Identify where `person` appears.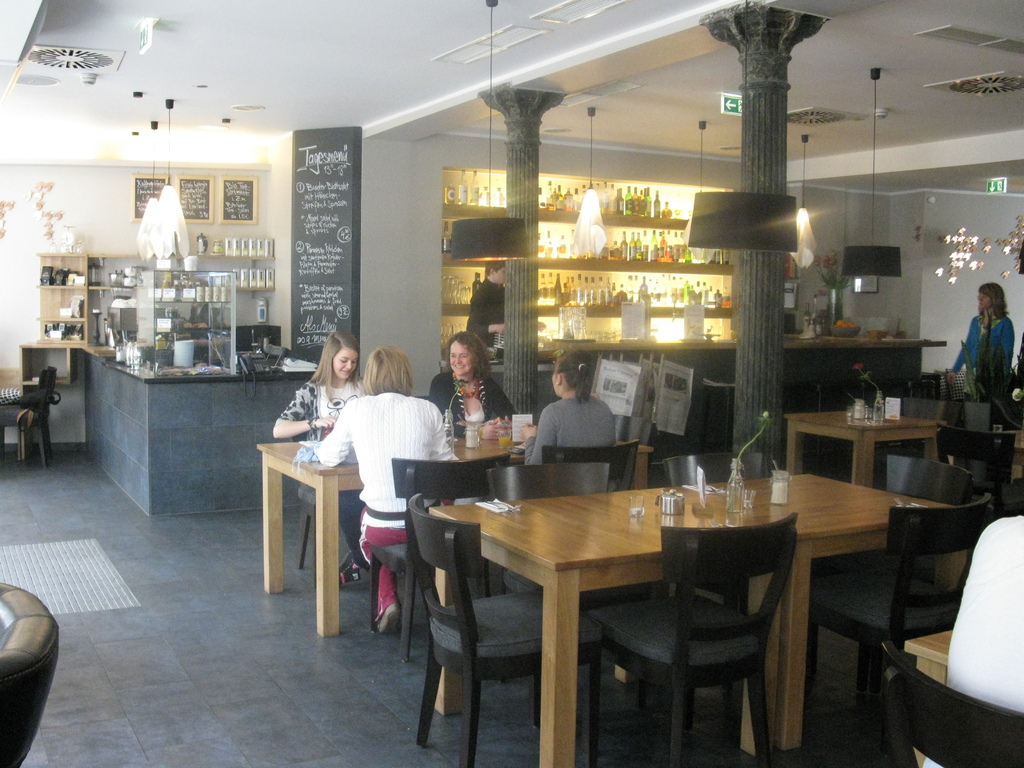
Appears at bbox=[952, 275, 1012, 398].
